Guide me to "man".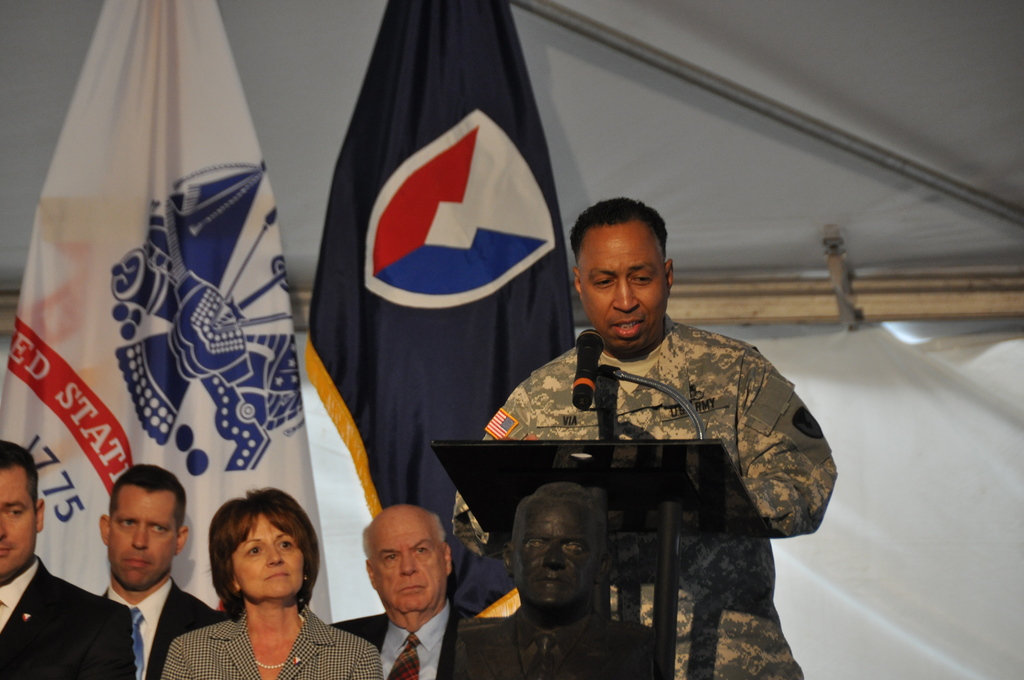
Guidance: rect(323, 506, 470, 679).
